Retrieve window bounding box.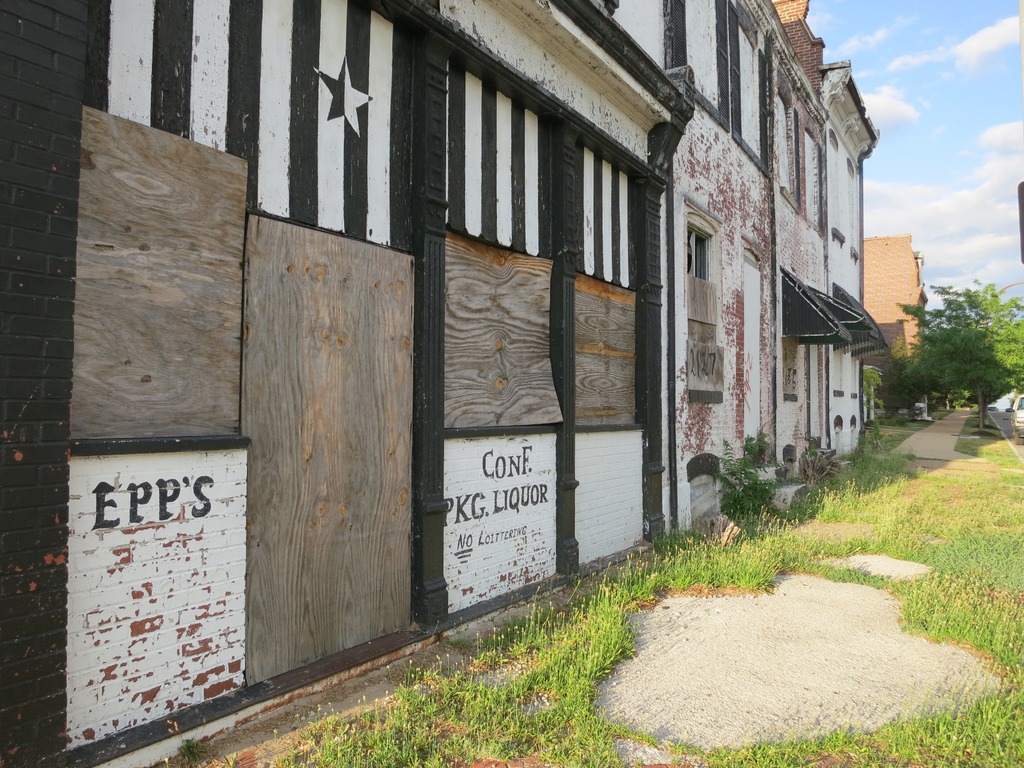
Bounding box: <box>683,203,723,286</box>.
